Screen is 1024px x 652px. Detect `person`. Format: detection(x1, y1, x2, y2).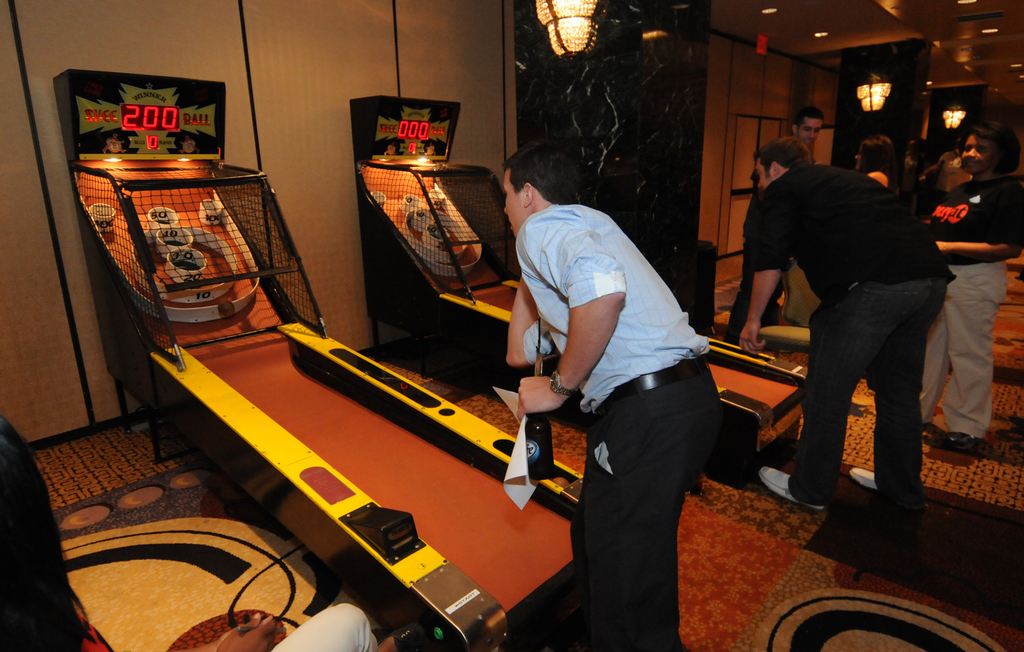
detection(721, 107, 839, 349).
